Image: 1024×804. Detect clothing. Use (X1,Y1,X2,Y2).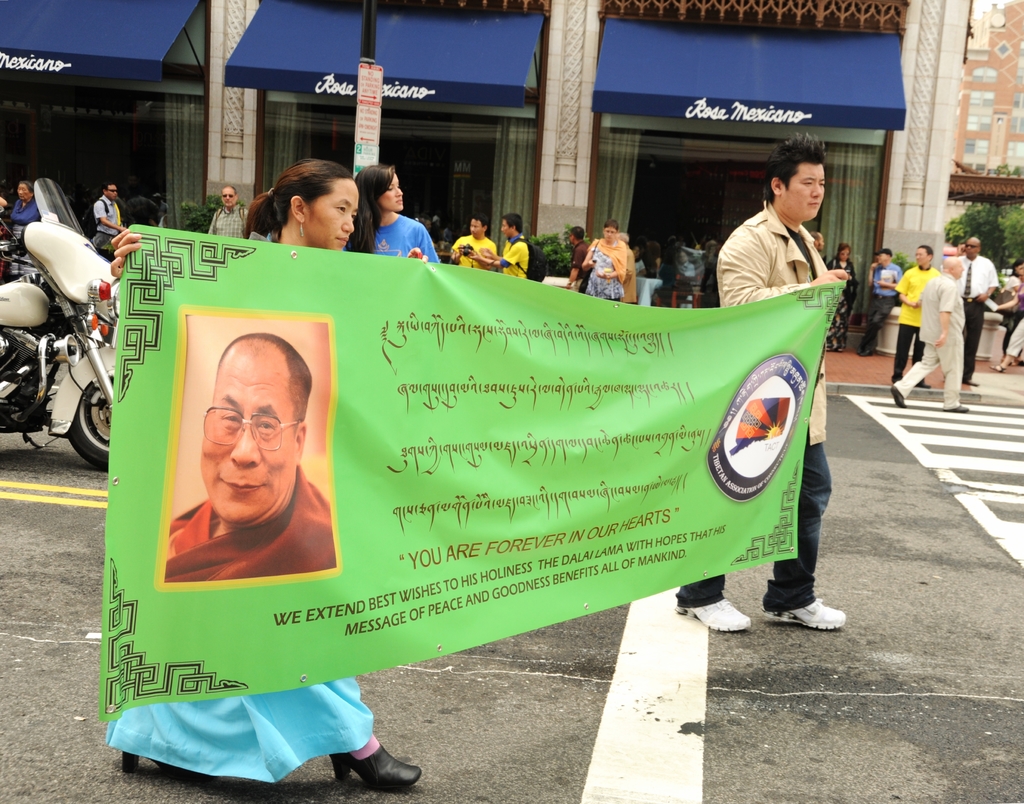
(9,197,45,275).
